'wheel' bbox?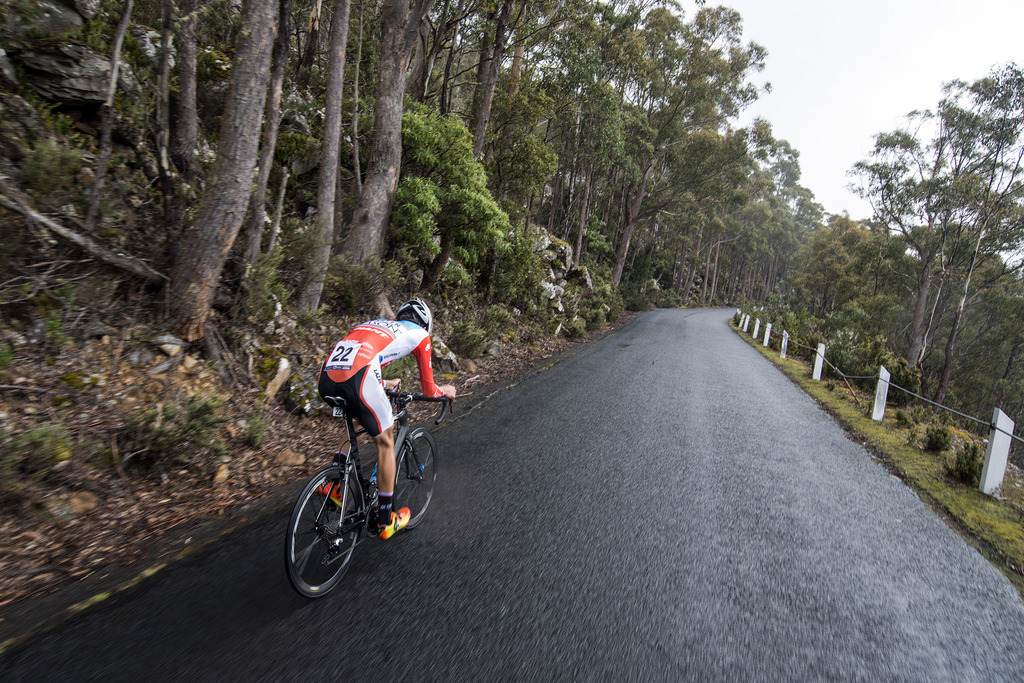
{"x1": 286, "y1": 468, "x2": 365, "y2": 595}
